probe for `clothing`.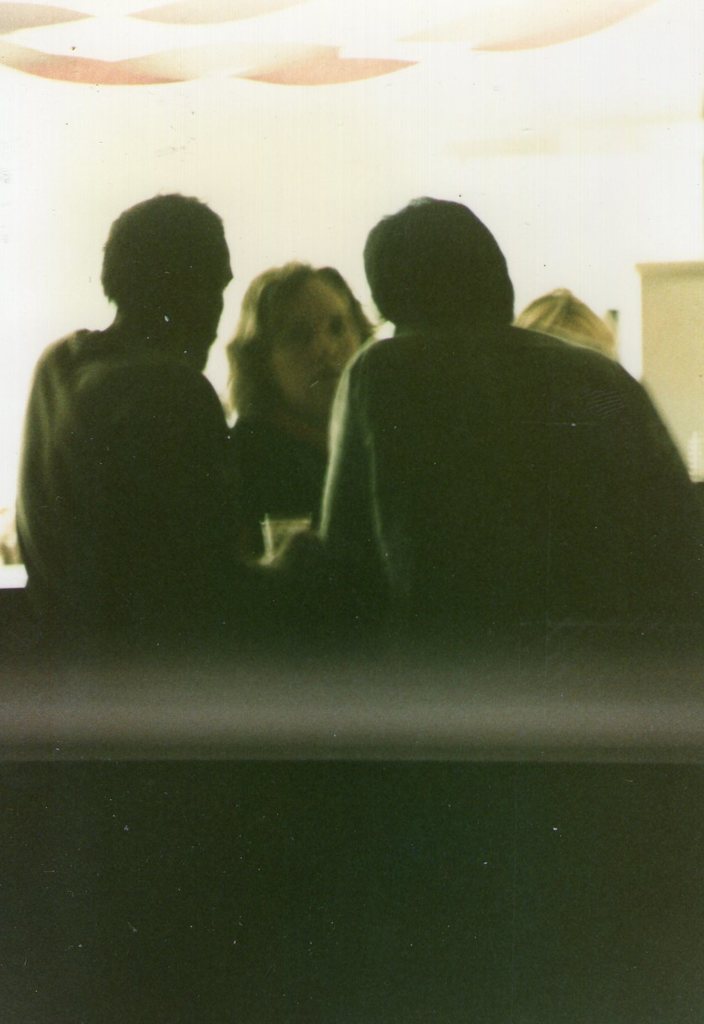
Probe result: 233,411,334,526.
